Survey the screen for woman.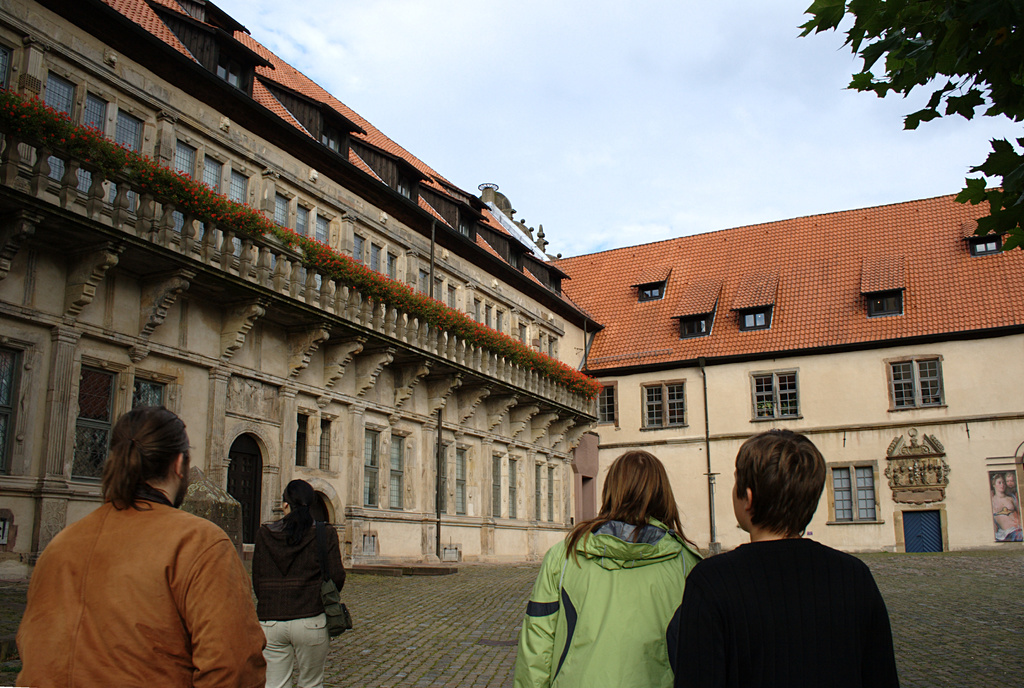
Survey found: bbox(521, 450, 709, 687).
